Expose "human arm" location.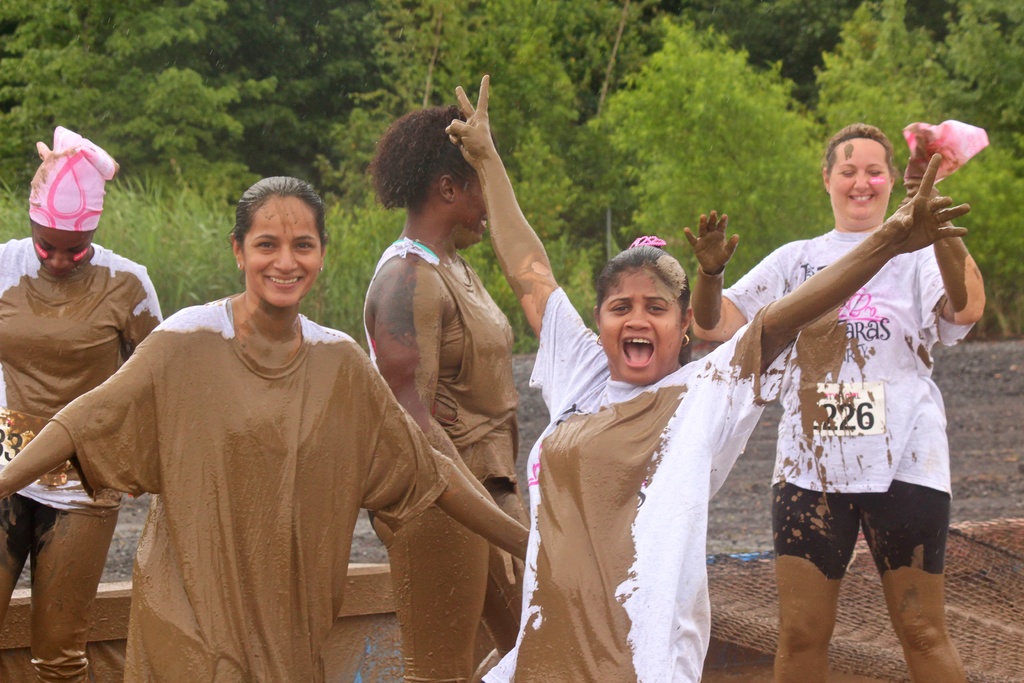
Exposed at 366 352 530 568.
